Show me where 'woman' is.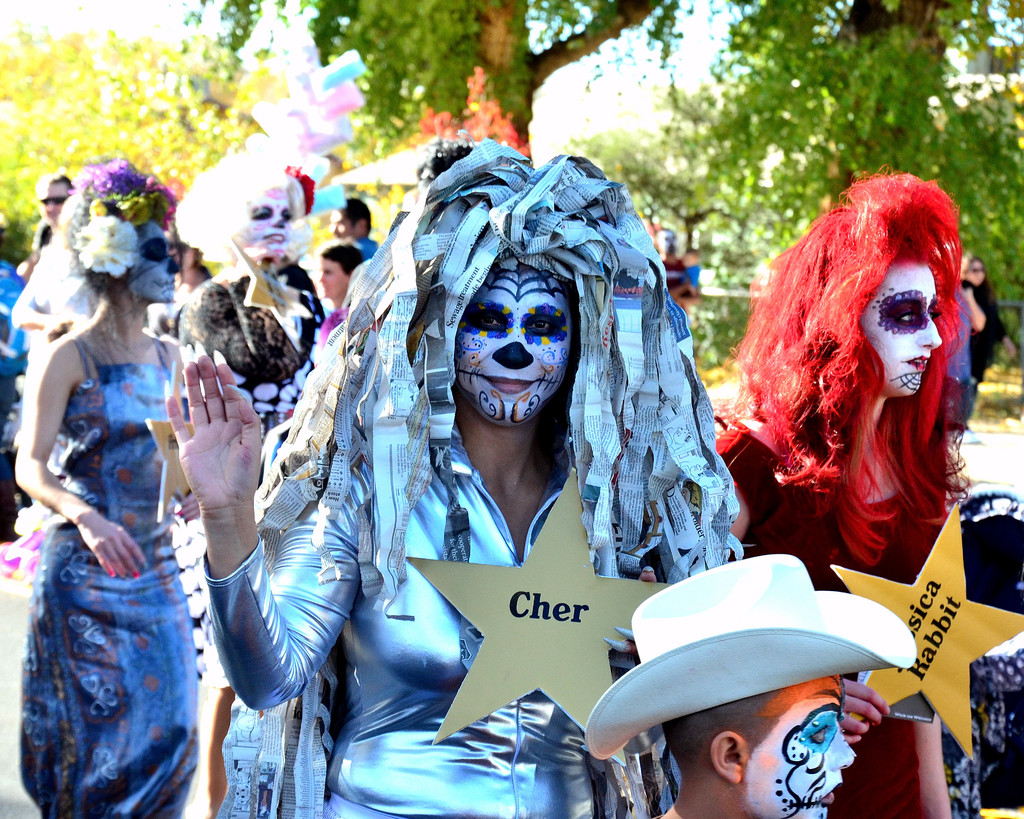
'woman' is at pyautogui.locateOnScreen(16, 157, 230, 818).
